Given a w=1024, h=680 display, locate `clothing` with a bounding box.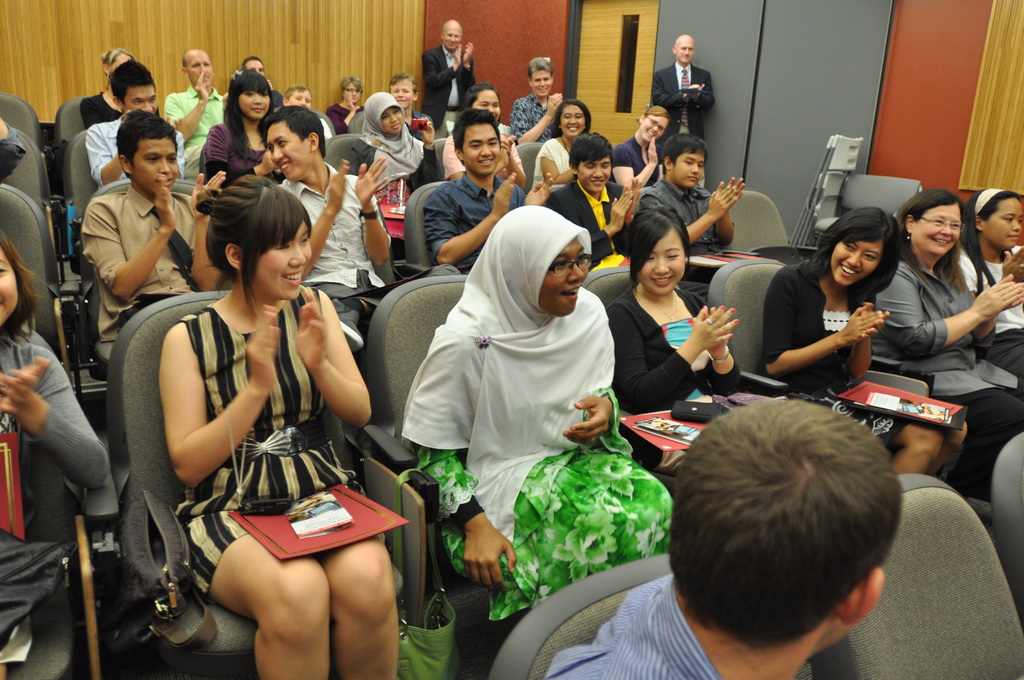
Located: bbox=[611, 269, 760, 428].
